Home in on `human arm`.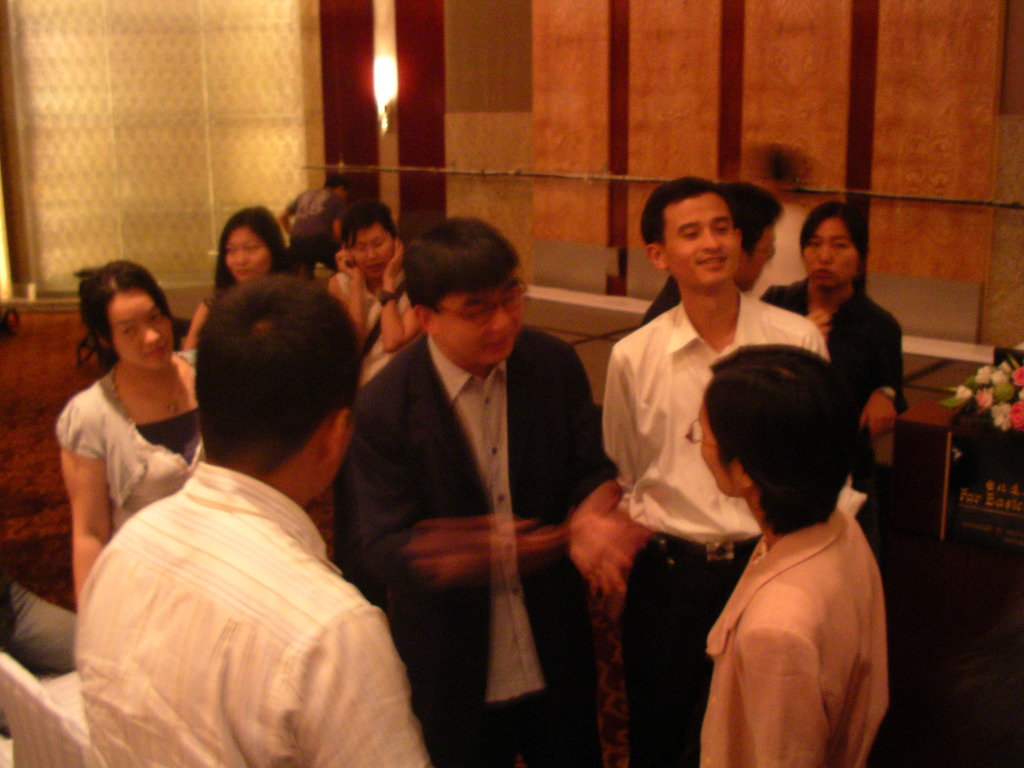
Homed in at {"x1": 47, "y1": 420, "x2": 106, "y2": 584}.
